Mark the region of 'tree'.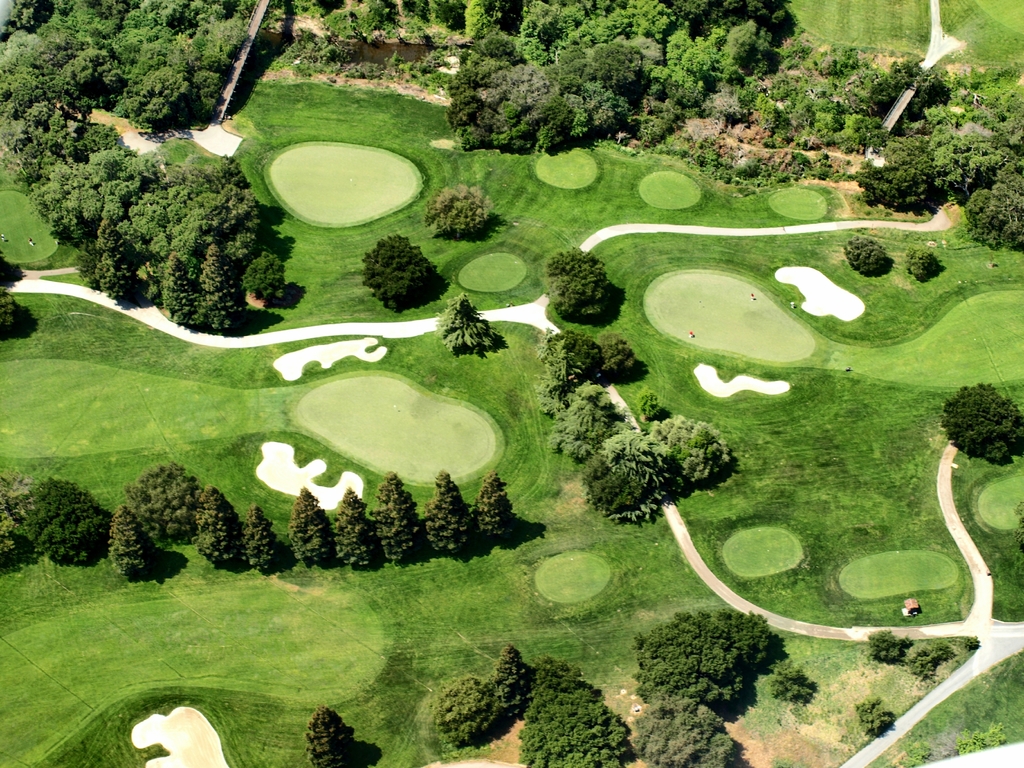
Region: crop(947, 381, 1023, 471).
